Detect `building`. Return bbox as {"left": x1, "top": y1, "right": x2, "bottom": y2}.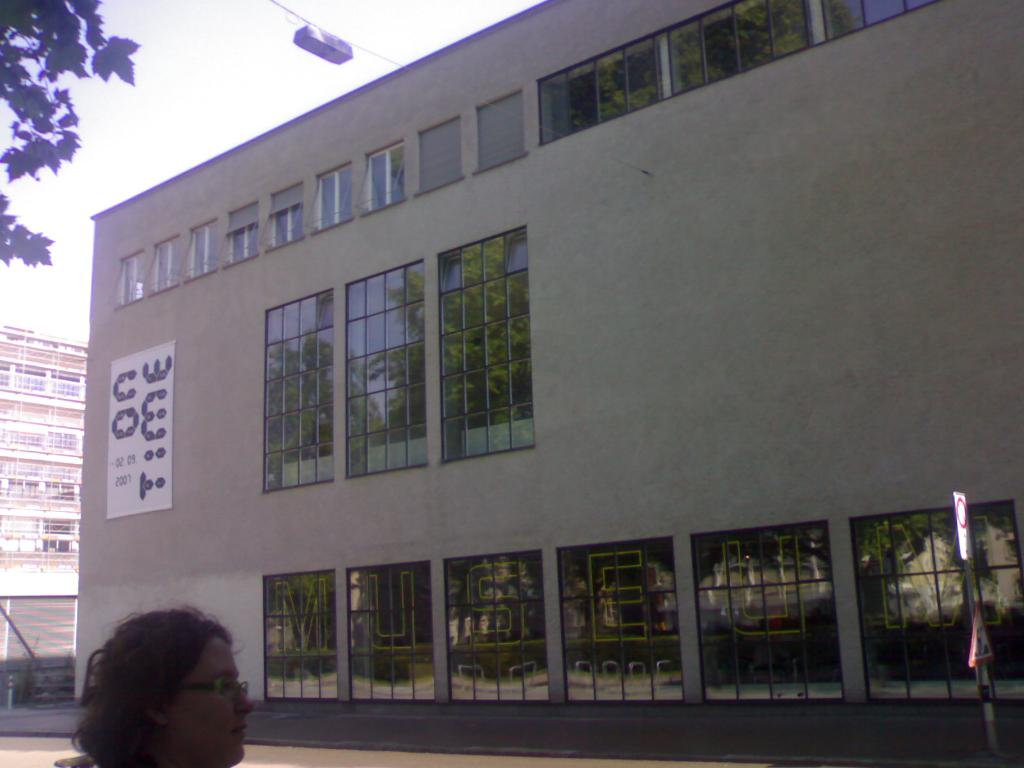
{"left": 73, "top": 0, "right": 1021, "bottom": 705}.
